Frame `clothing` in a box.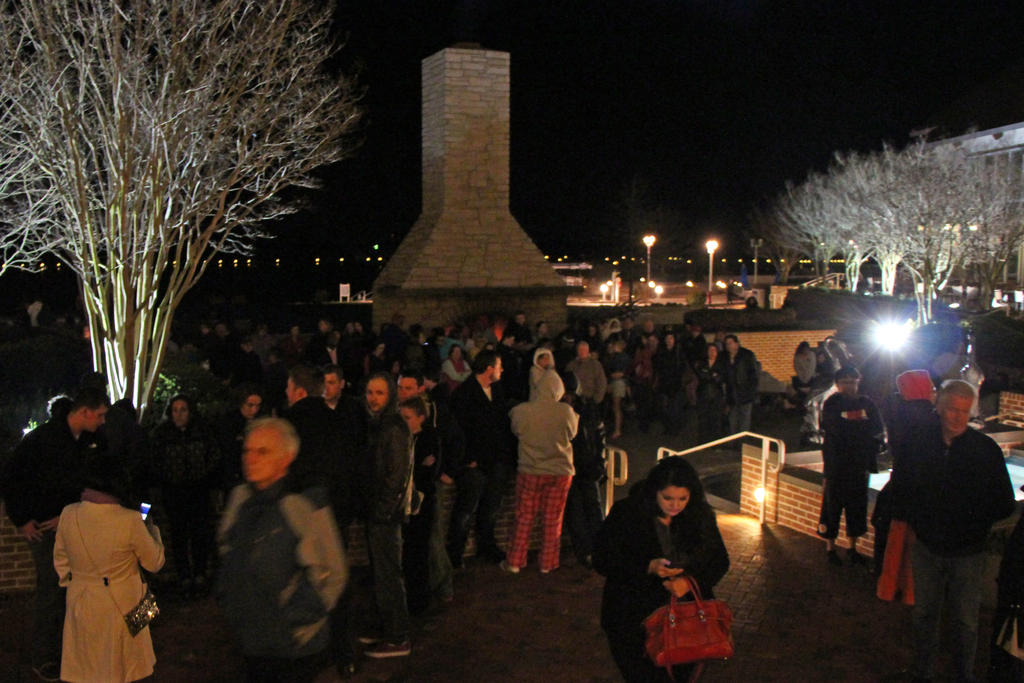
[631,342,653,420].
